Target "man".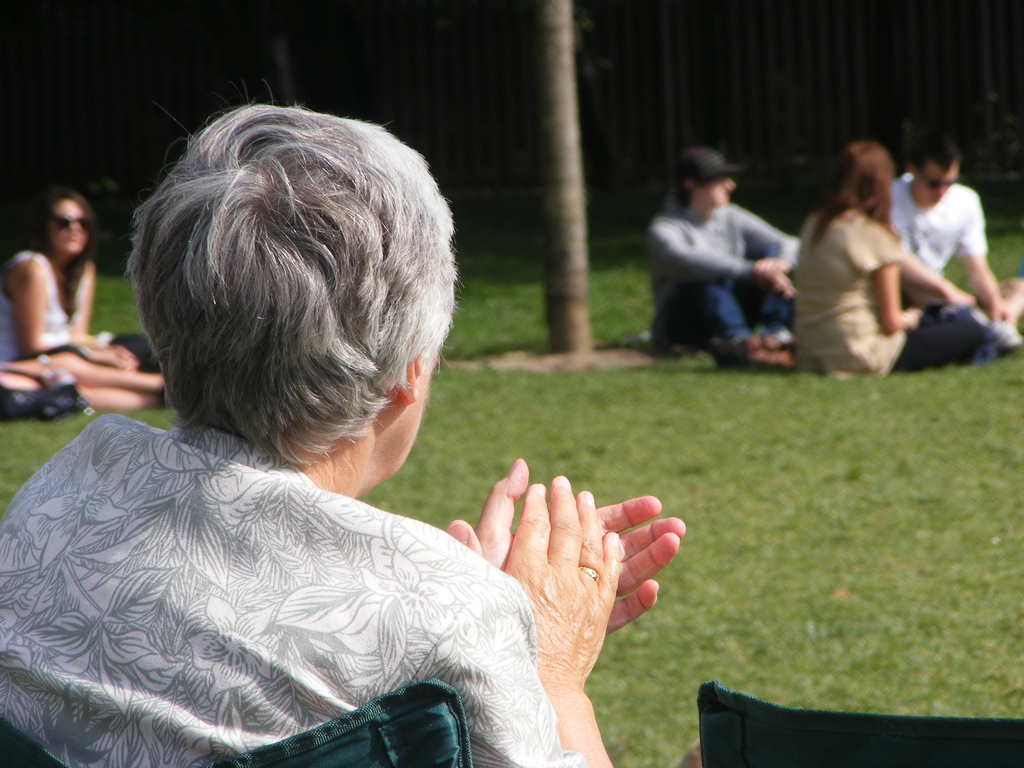
Target region: 640,136,810,373.
